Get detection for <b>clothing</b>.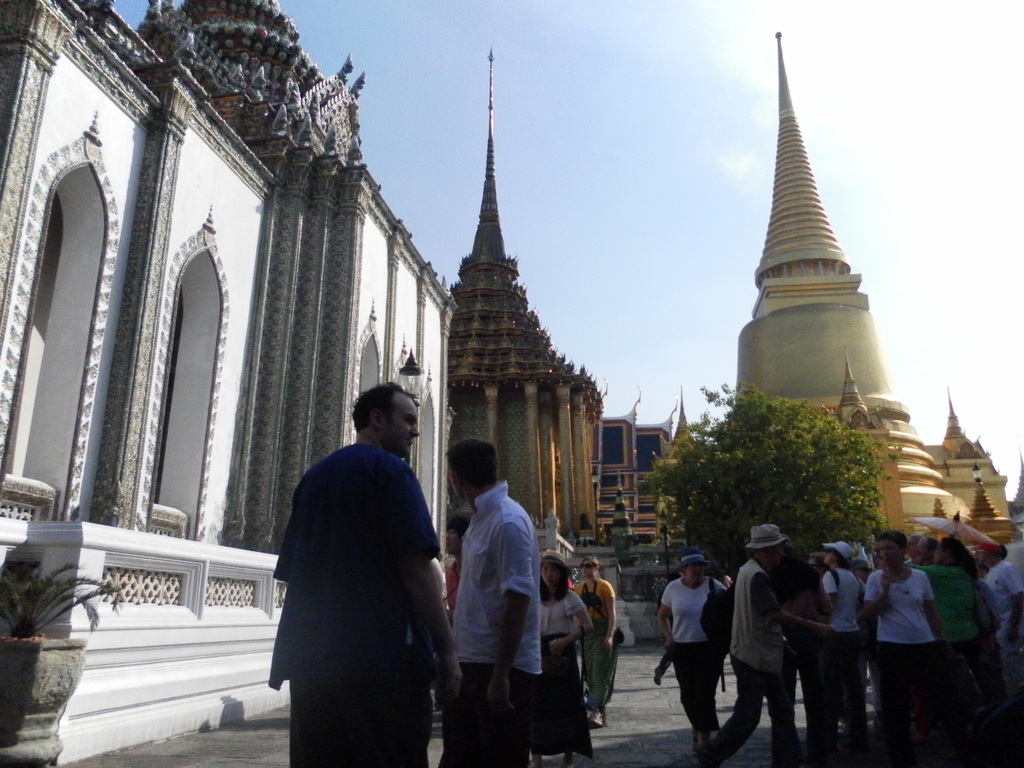
Detection: {"x1": 526, "y1": 579, "x2": 593, "y2": 759}.
